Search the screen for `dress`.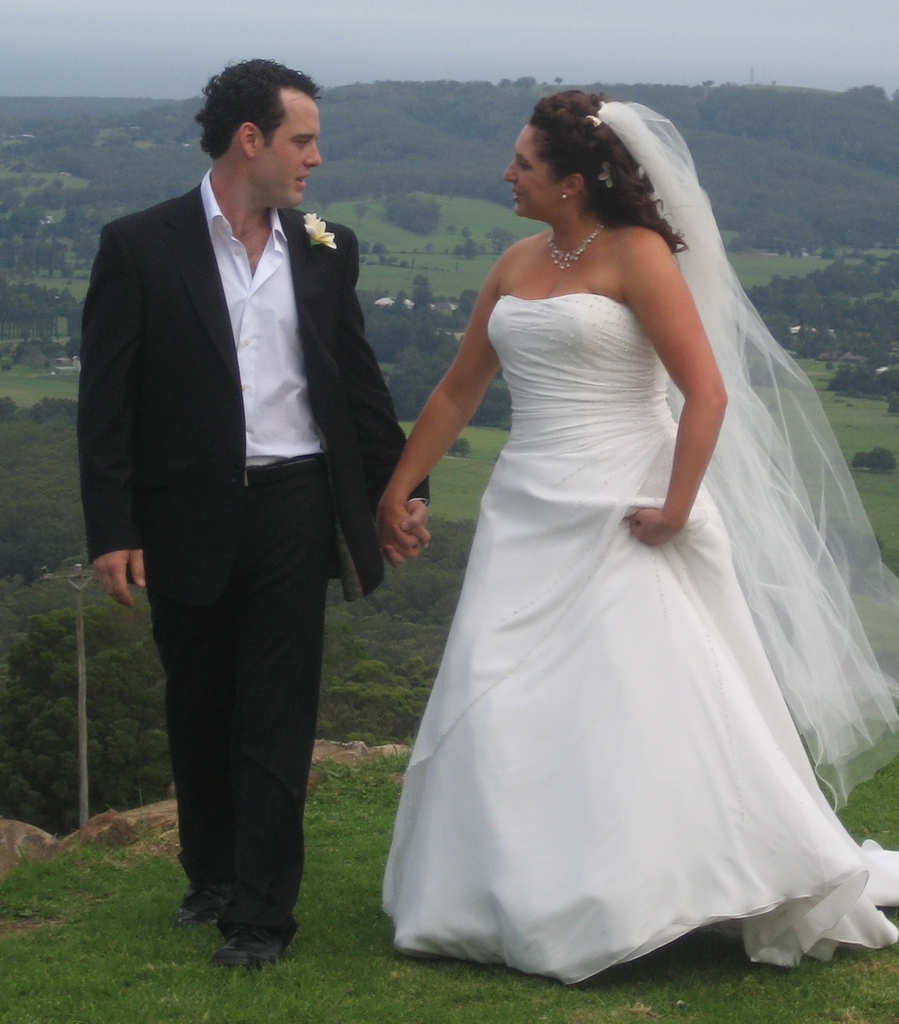
Found at bbox=[381, 291, 898, 987].
